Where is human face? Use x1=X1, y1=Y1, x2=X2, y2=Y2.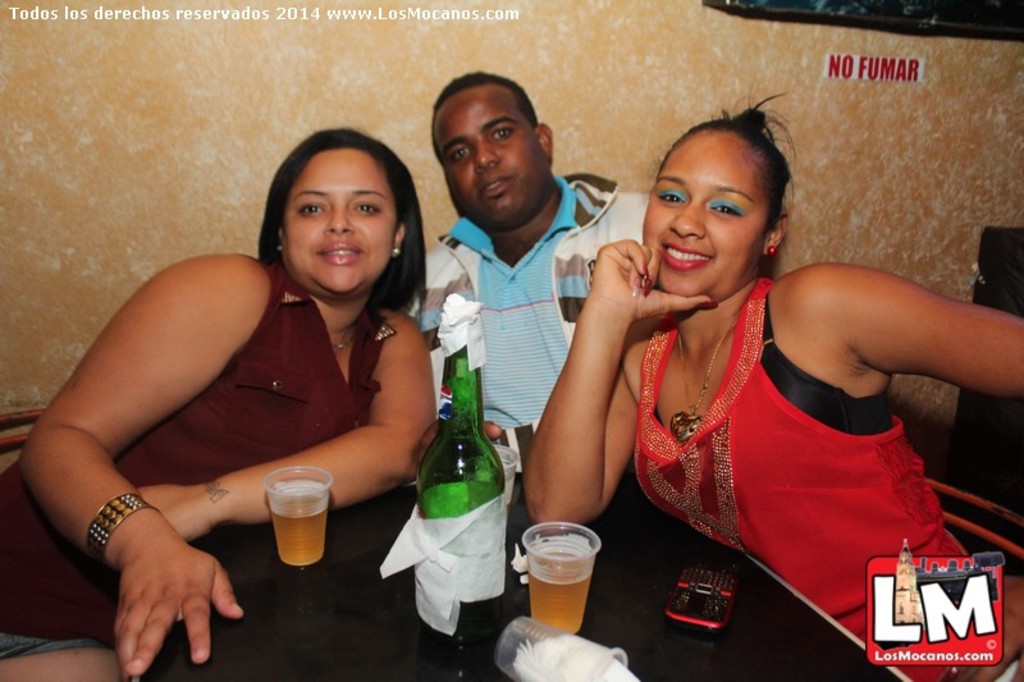
x1=643, y1=129, x2=771, y2=299.
